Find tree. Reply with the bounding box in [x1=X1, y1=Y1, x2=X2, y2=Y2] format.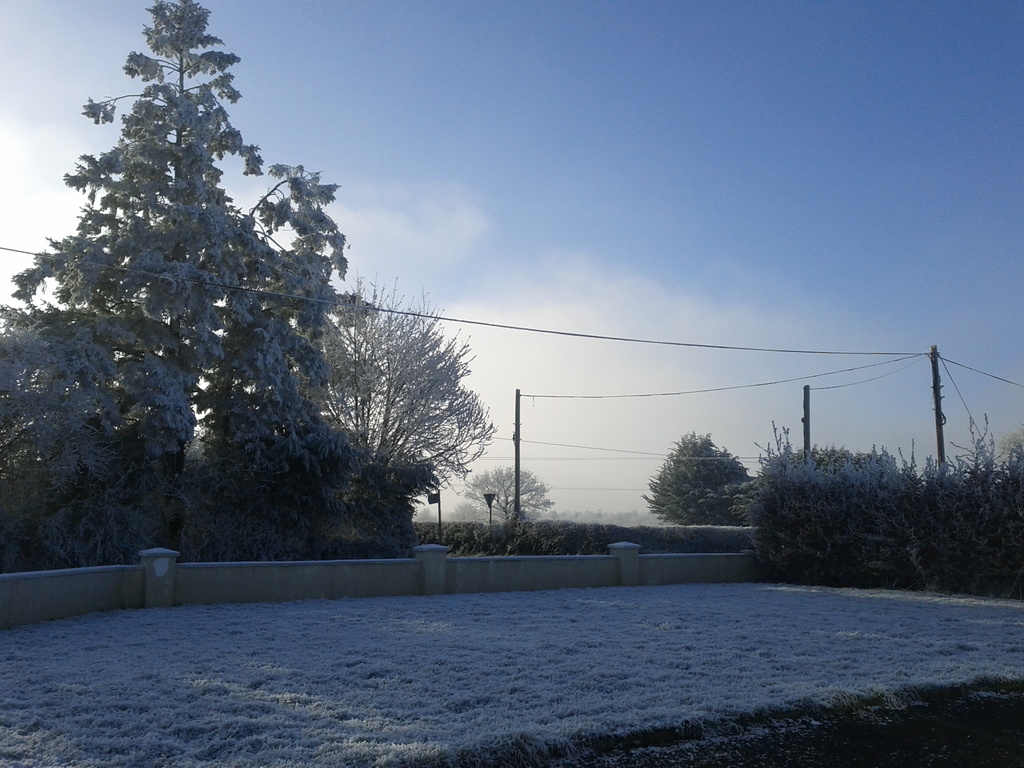
[x1=641, y1=430, x2=743, y2=532].
